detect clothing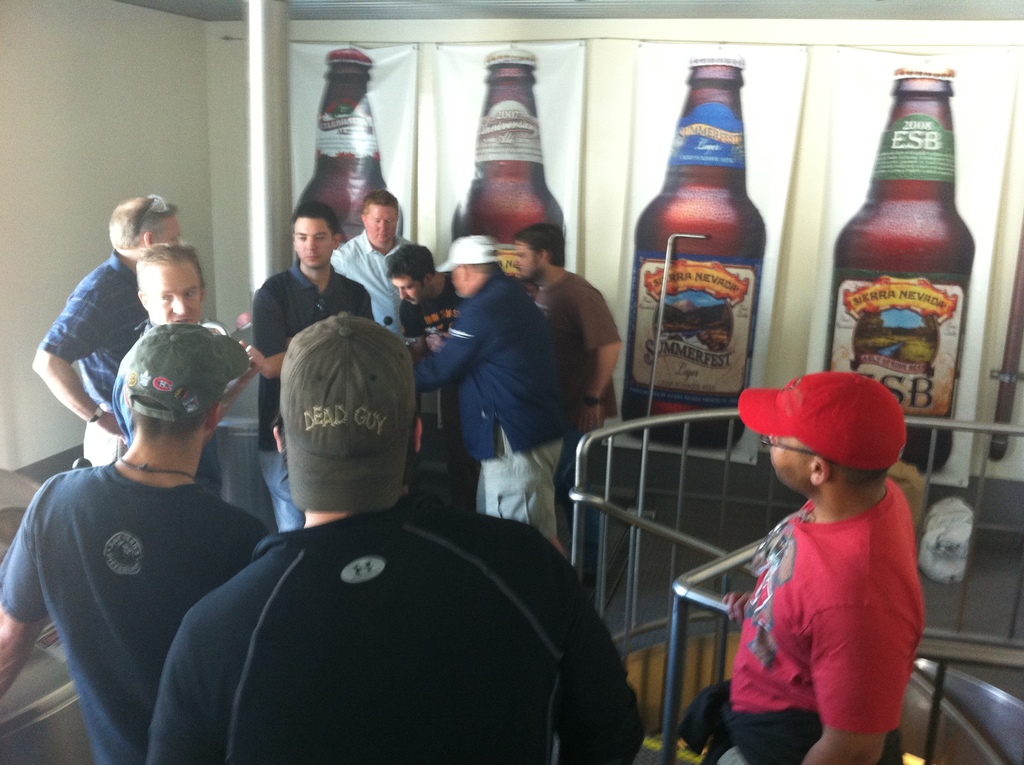
<region>332, 234, 419, 337</region>
